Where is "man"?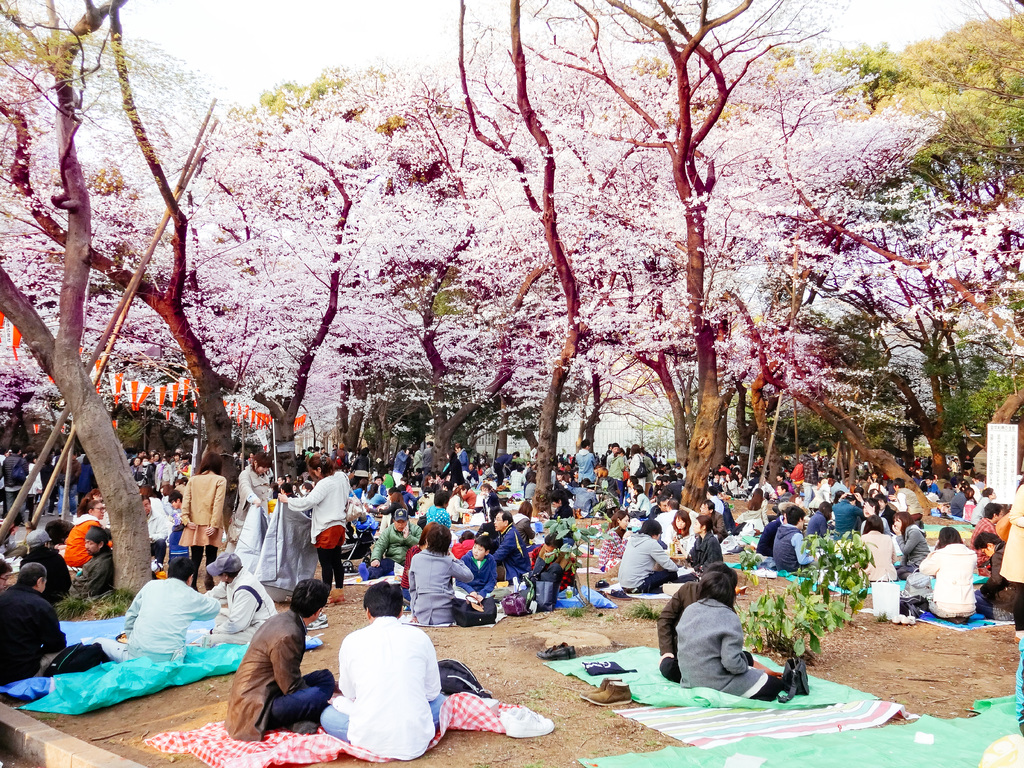
x1=531, y1=534, x2=580, y2=596.
